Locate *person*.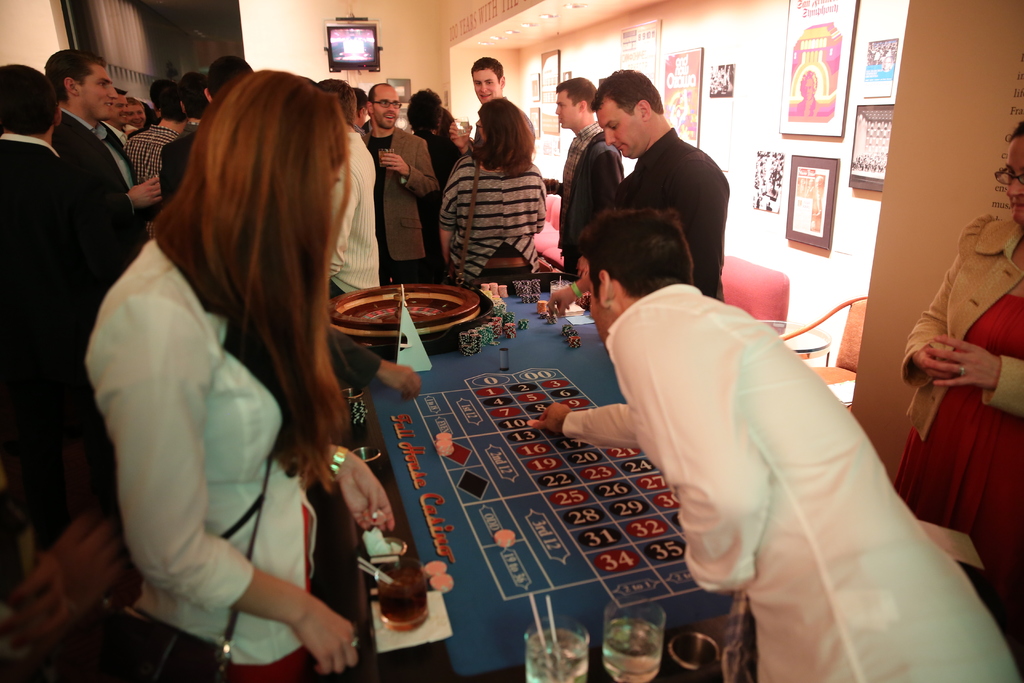
Bounding box: left=87, top=60, right=392, bottom=682.
